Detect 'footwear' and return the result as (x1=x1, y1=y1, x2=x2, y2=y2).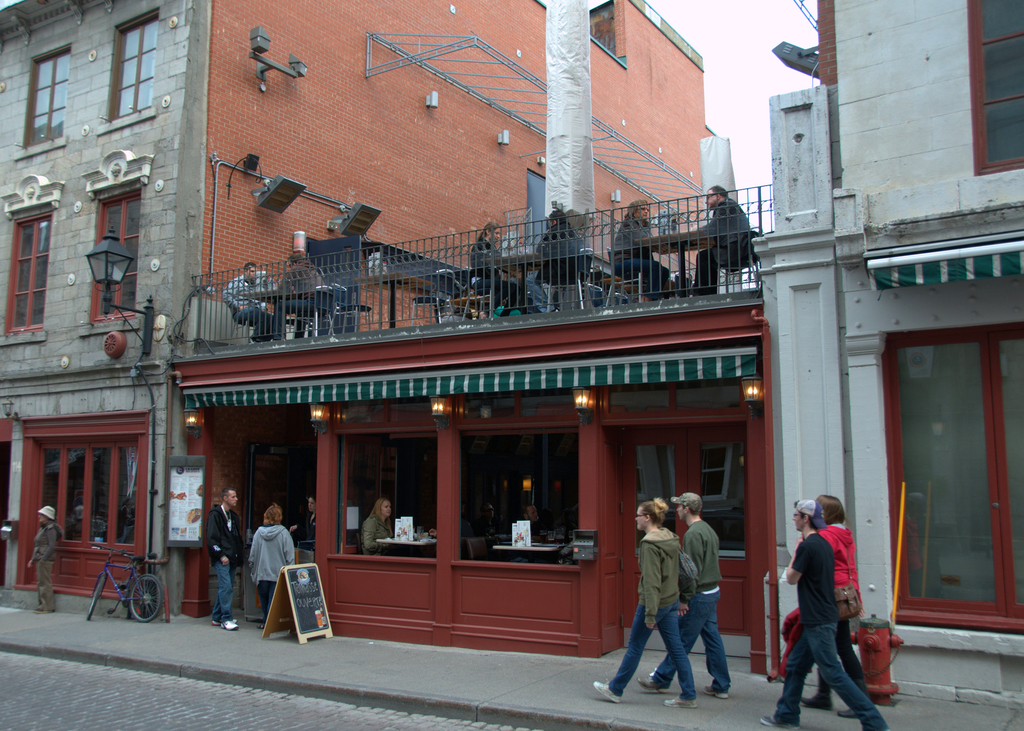
(x1=840, y1=711, x2=863, y2=720).
